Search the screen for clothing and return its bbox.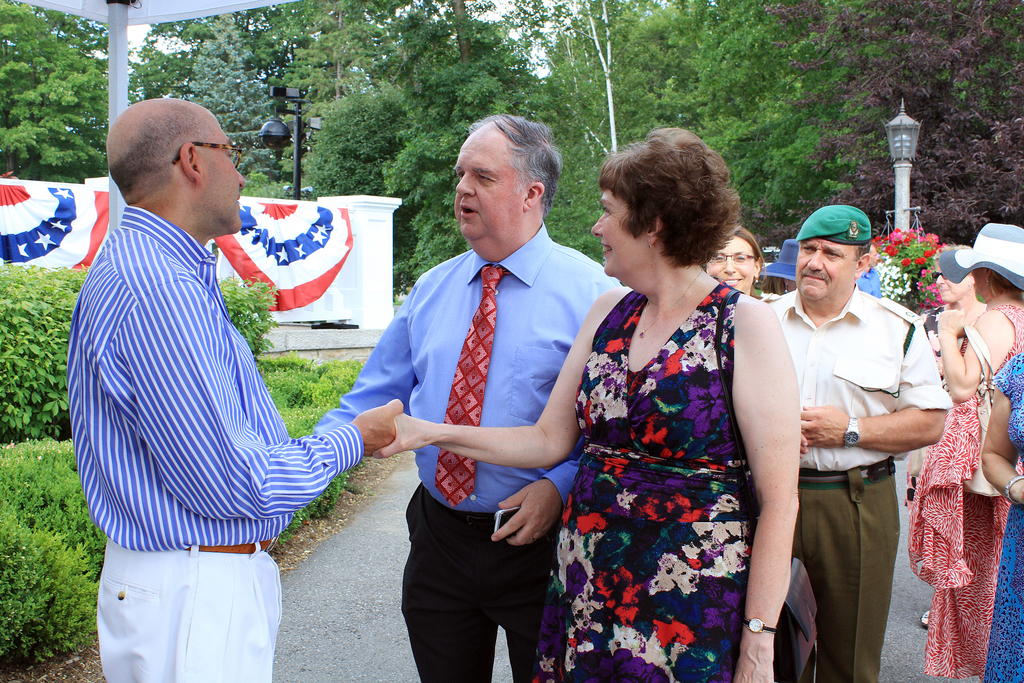
Found: pyautogui.locateOnScreen(902, 299, 1023, 682).
